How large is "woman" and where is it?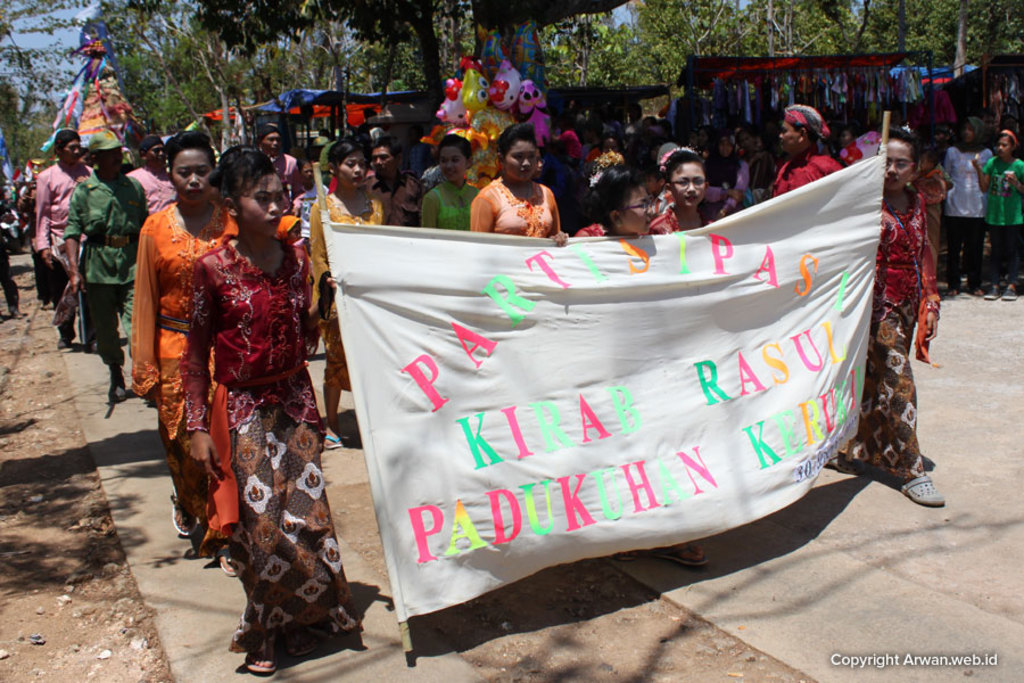
Bounding box: crop(769, 104, 847, 201).
